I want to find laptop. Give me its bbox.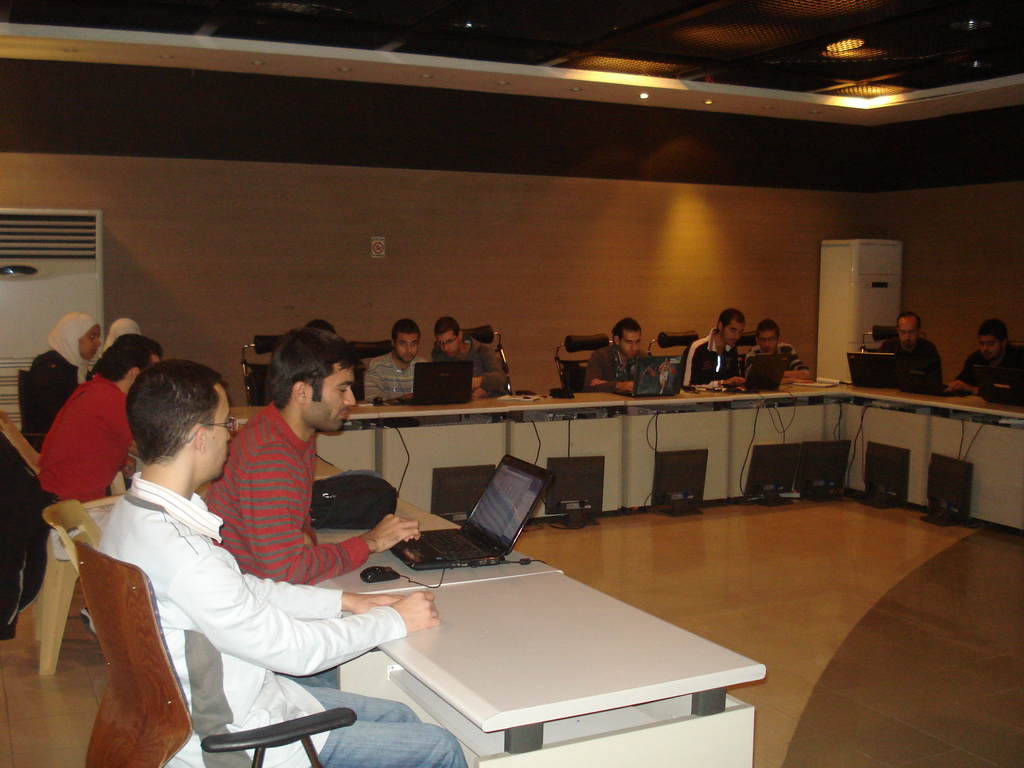
rect(399, 360, 476, 408).
